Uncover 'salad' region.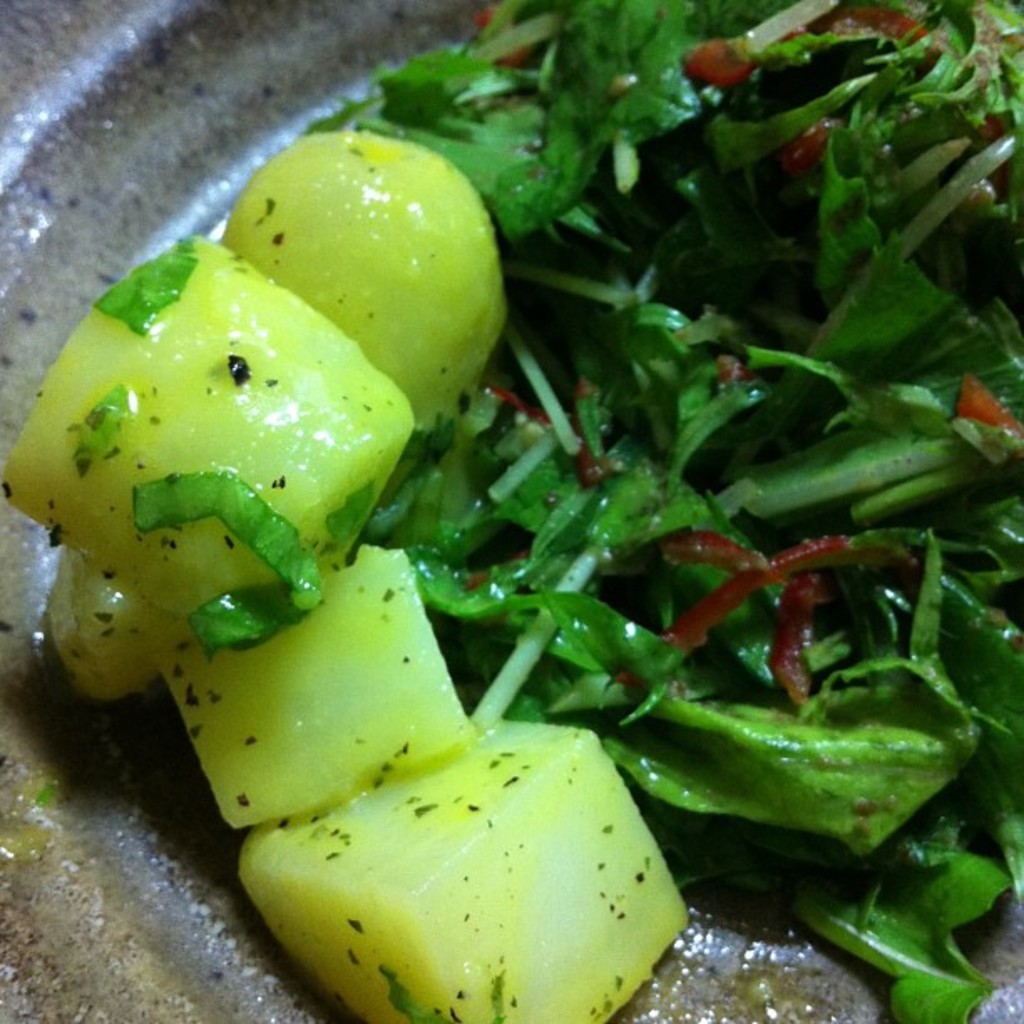
Uncovered: <bbox>0, 0, 1022, 1022</bbox>.
